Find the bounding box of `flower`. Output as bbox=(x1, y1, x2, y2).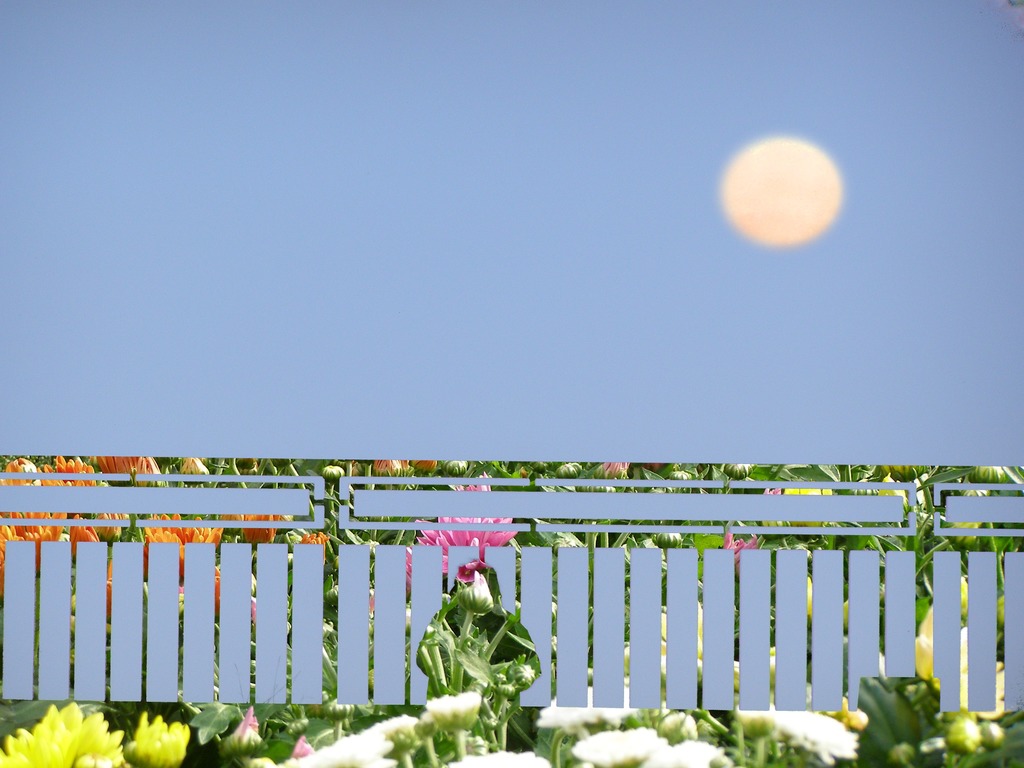
bbox=(0, 703, 124, 767).
